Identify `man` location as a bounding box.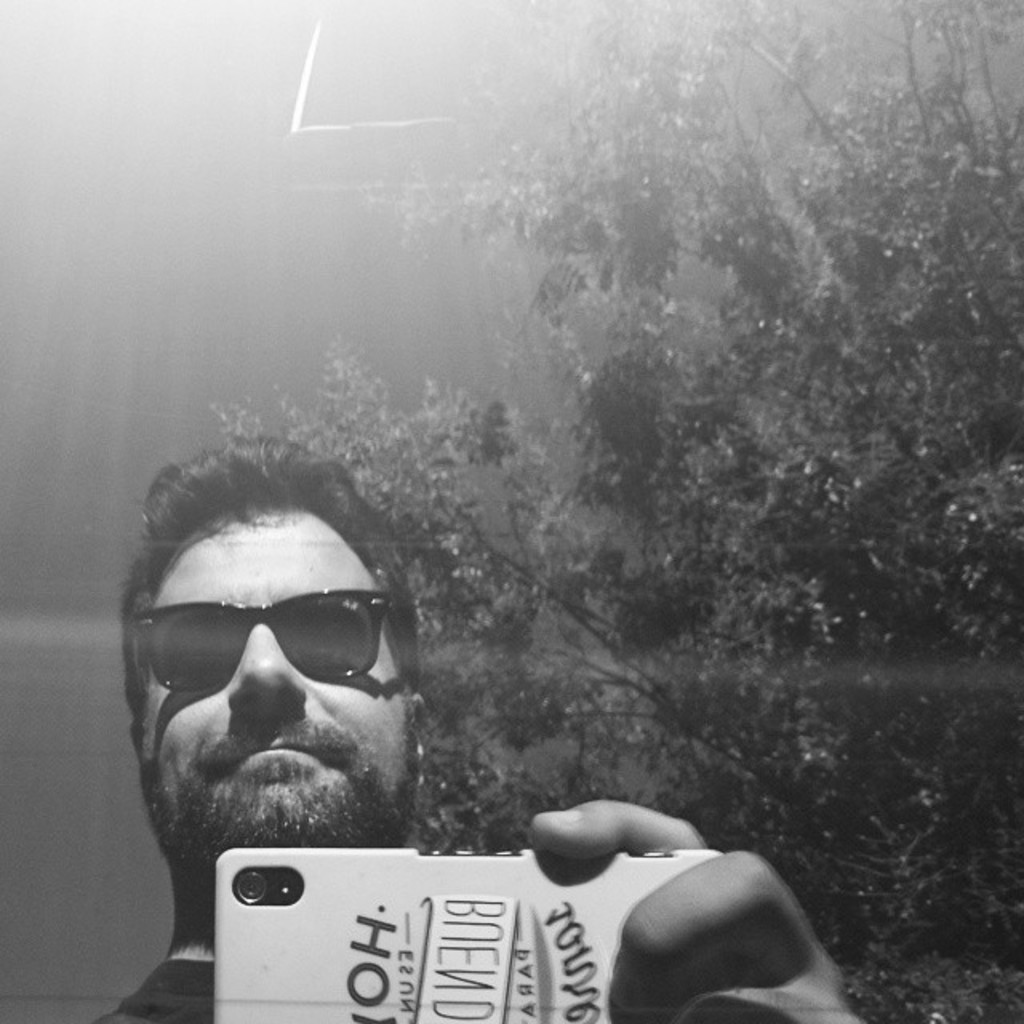
bbox(58, 586, 858, 979).
